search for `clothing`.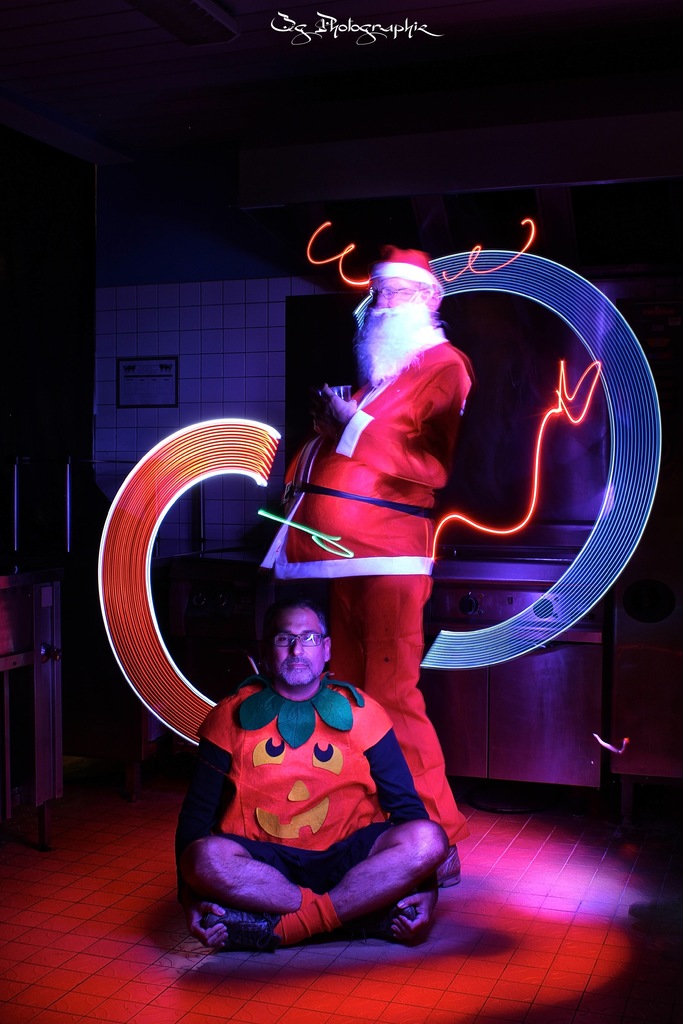
Found at {"x1": 177, "y1": 676, "x2": 441, "y2": 923}.
